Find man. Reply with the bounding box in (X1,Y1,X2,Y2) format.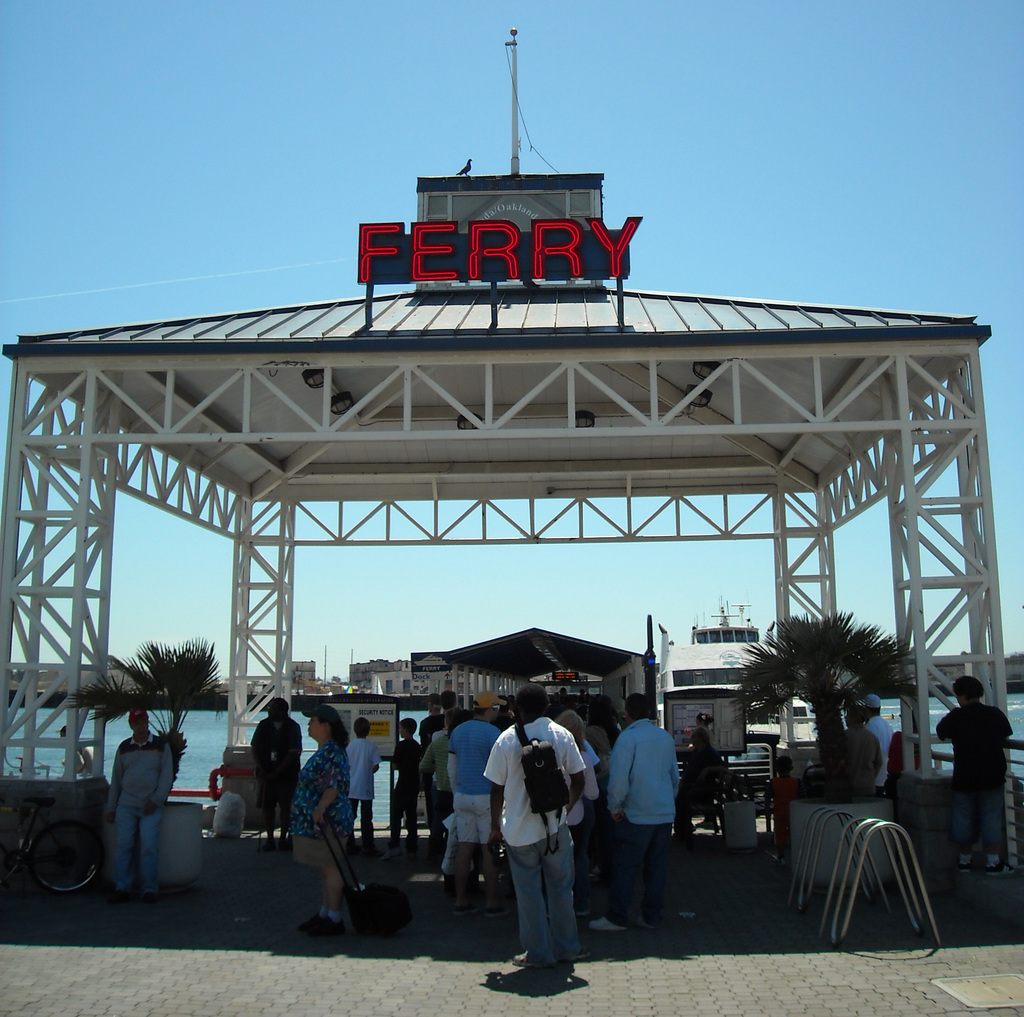
(605,690,685,932).
